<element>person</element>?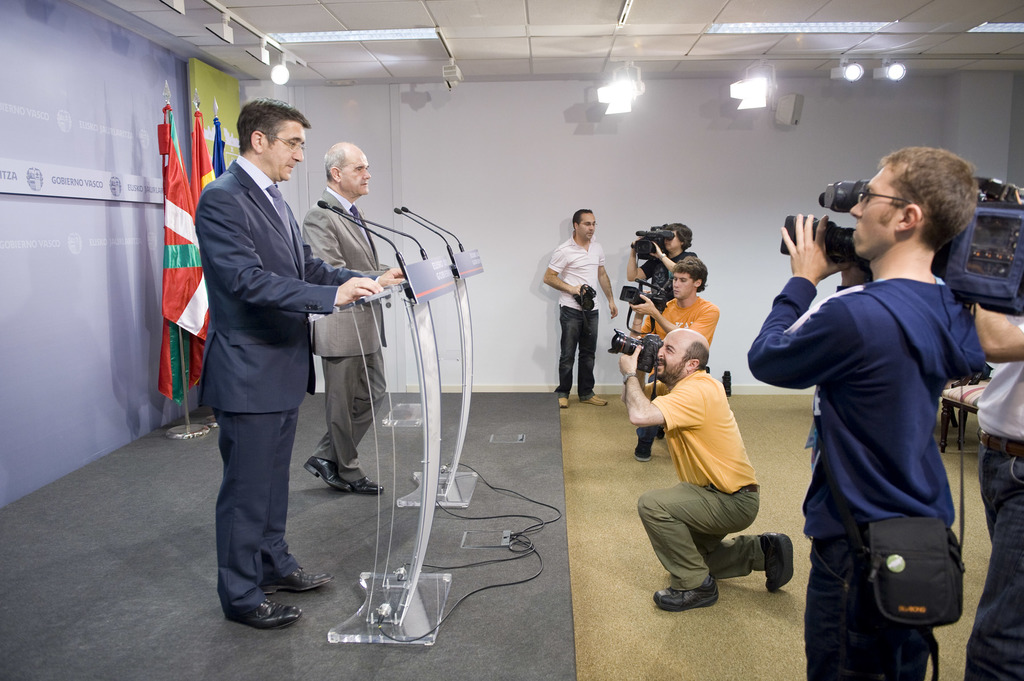
[left=623, top=324, right=786, bottom=612]
